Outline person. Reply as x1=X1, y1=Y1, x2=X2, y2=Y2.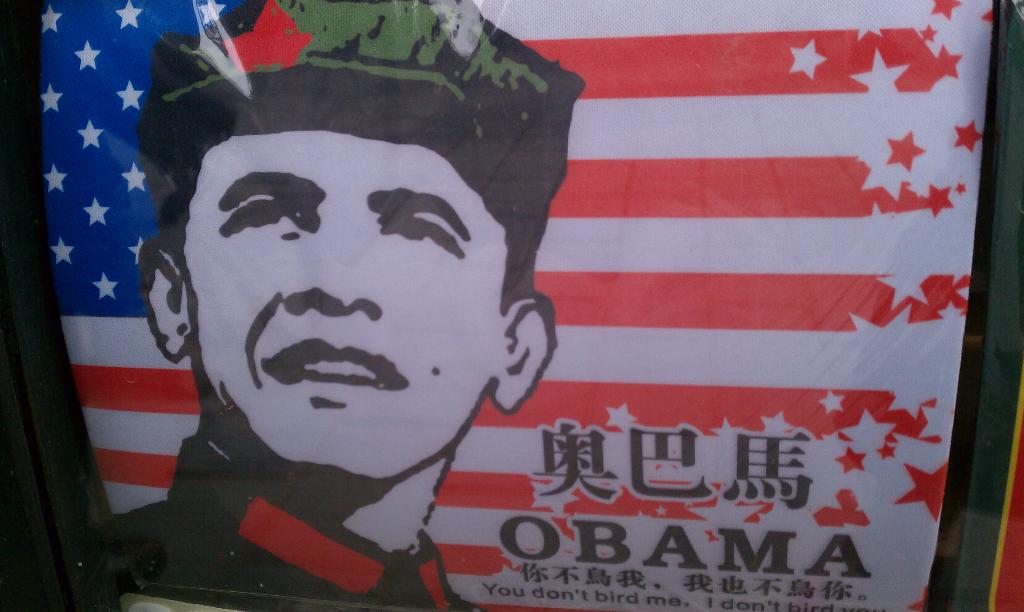
x1=125, y1=62, x2=621, y2=570.
